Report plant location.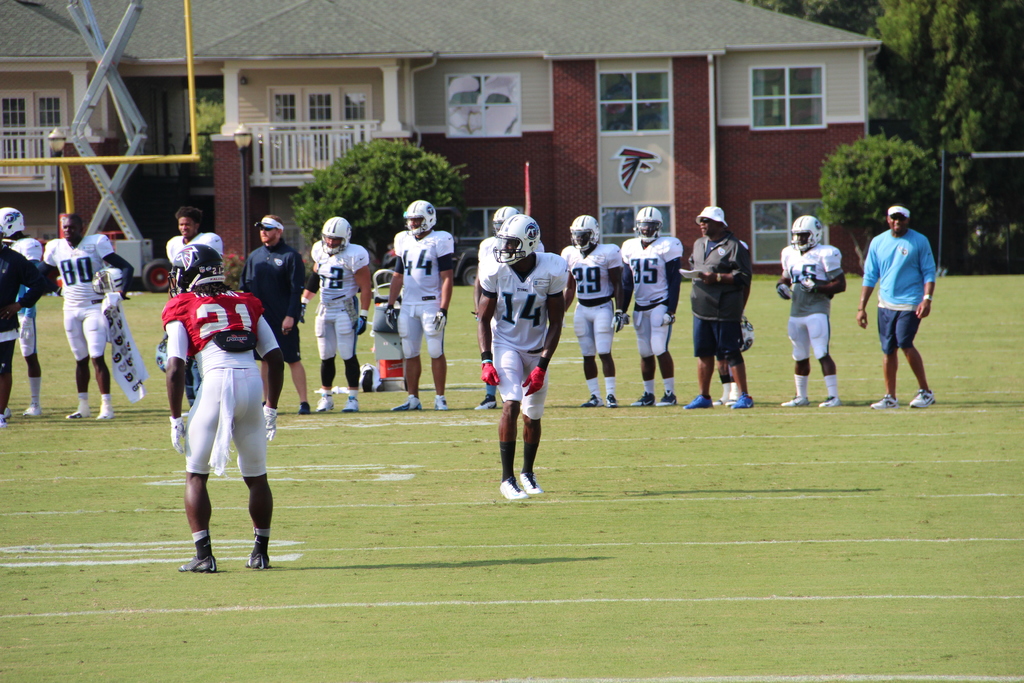
Report: x1=927 y1=144 x2=1021 y2=291.
